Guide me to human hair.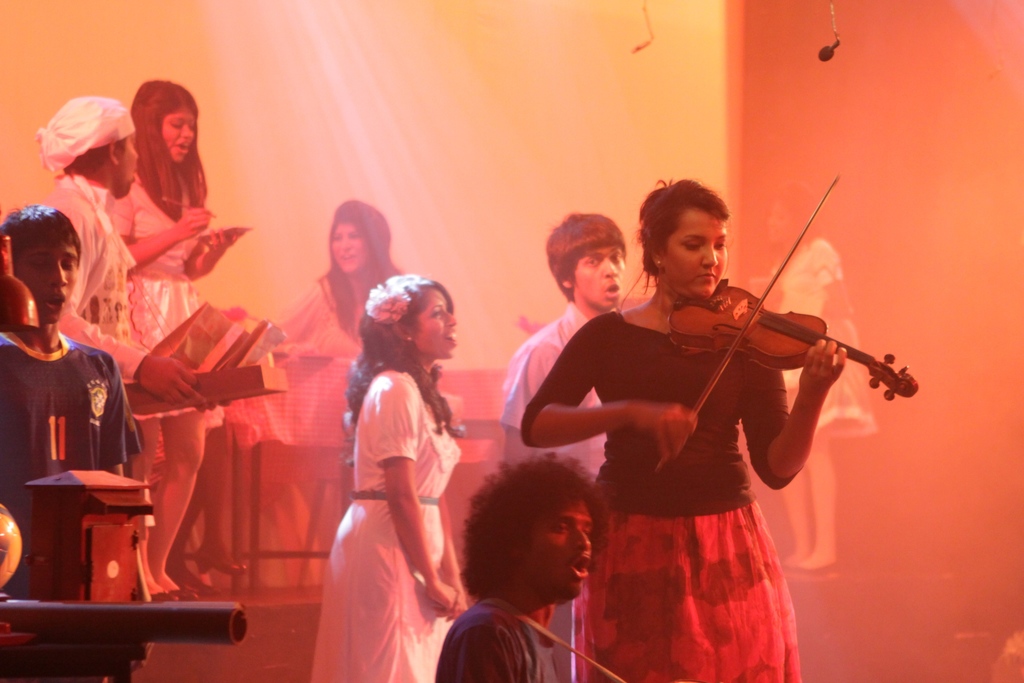
Guidance: crop(0, 205, 78, 272).
